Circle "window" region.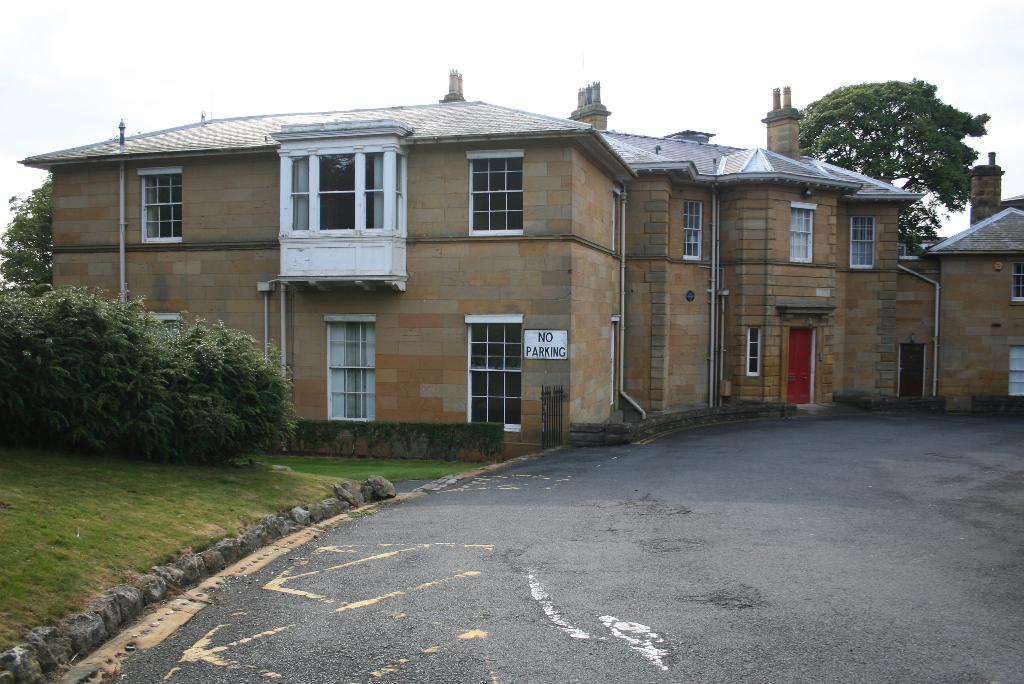
Region: (left=791, top=204, right=817, bottom=263).
